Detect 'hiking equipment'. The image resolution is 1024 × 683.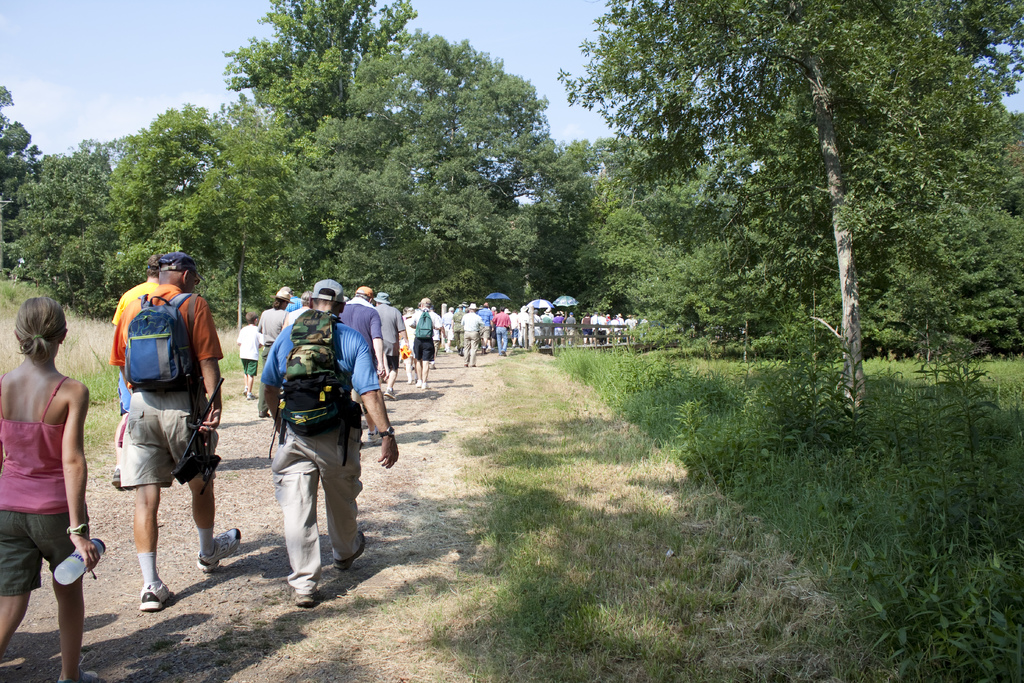
x1=410, y1=379, x2=424, y2=386.
